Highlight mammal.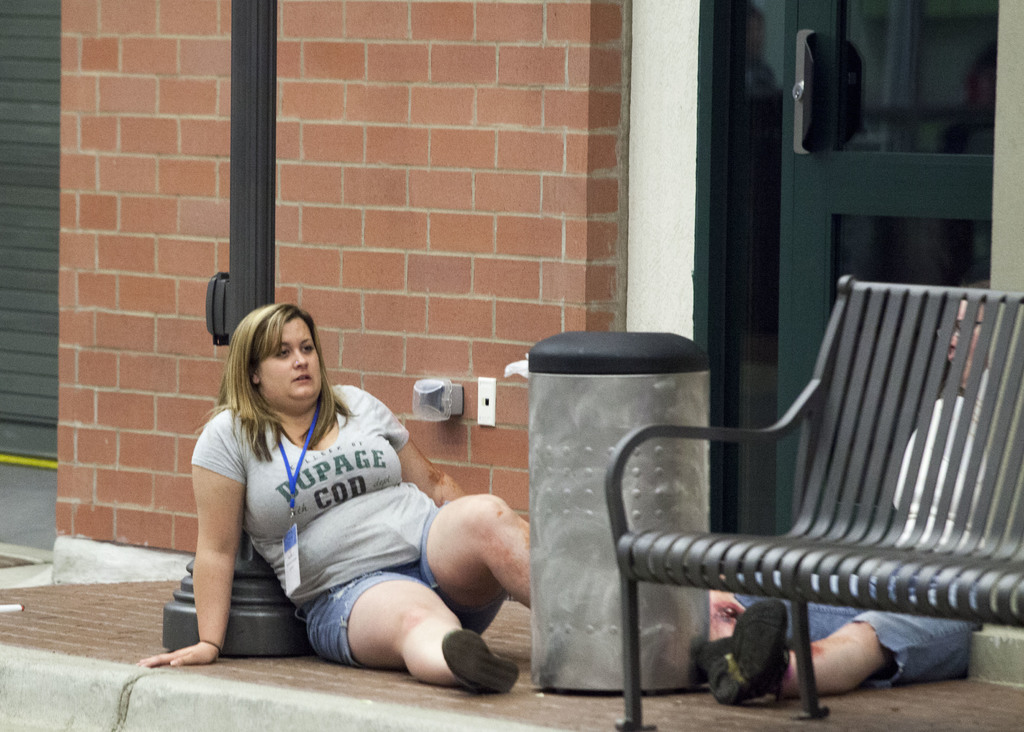
Highlighted region: bbox(149, 309, 468, 656).
